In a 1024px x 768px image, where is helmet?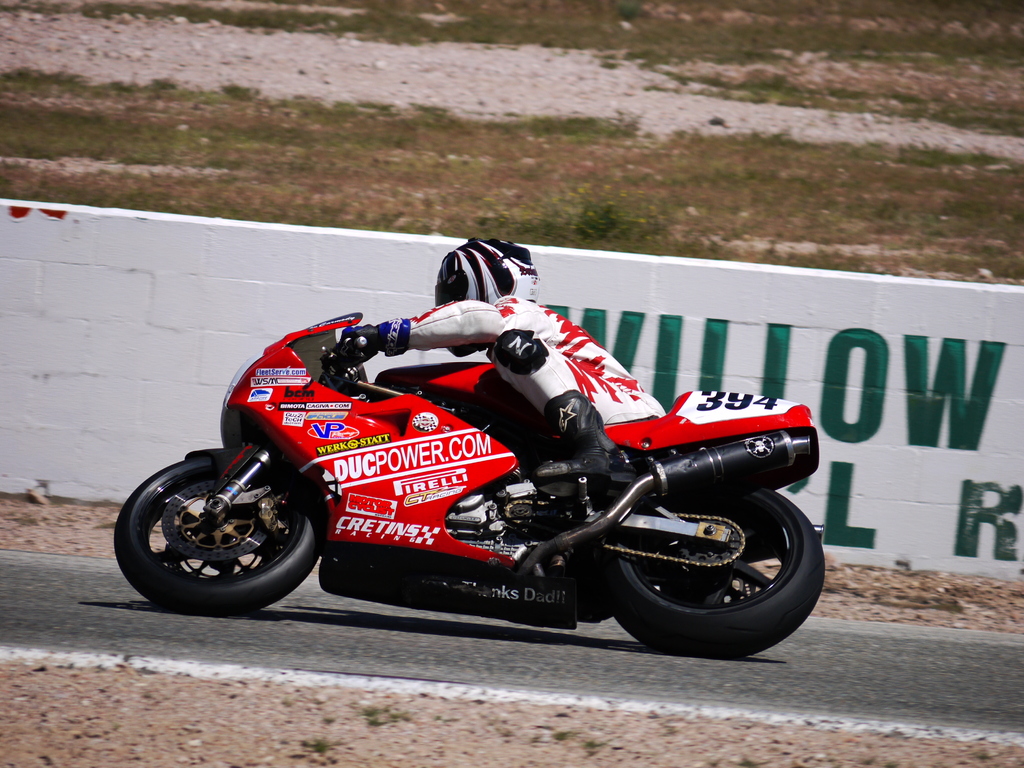
box=[419, 251, 545, 309].
